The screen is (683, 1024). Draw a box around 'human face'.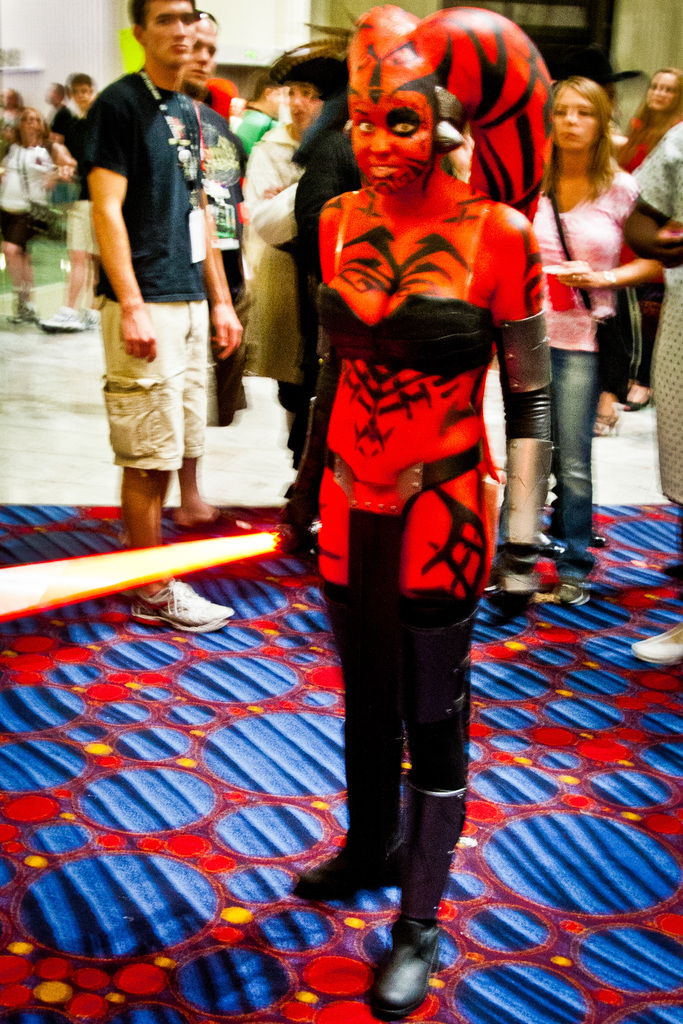
x1=646, y1=69, x2=682, y2=118.
